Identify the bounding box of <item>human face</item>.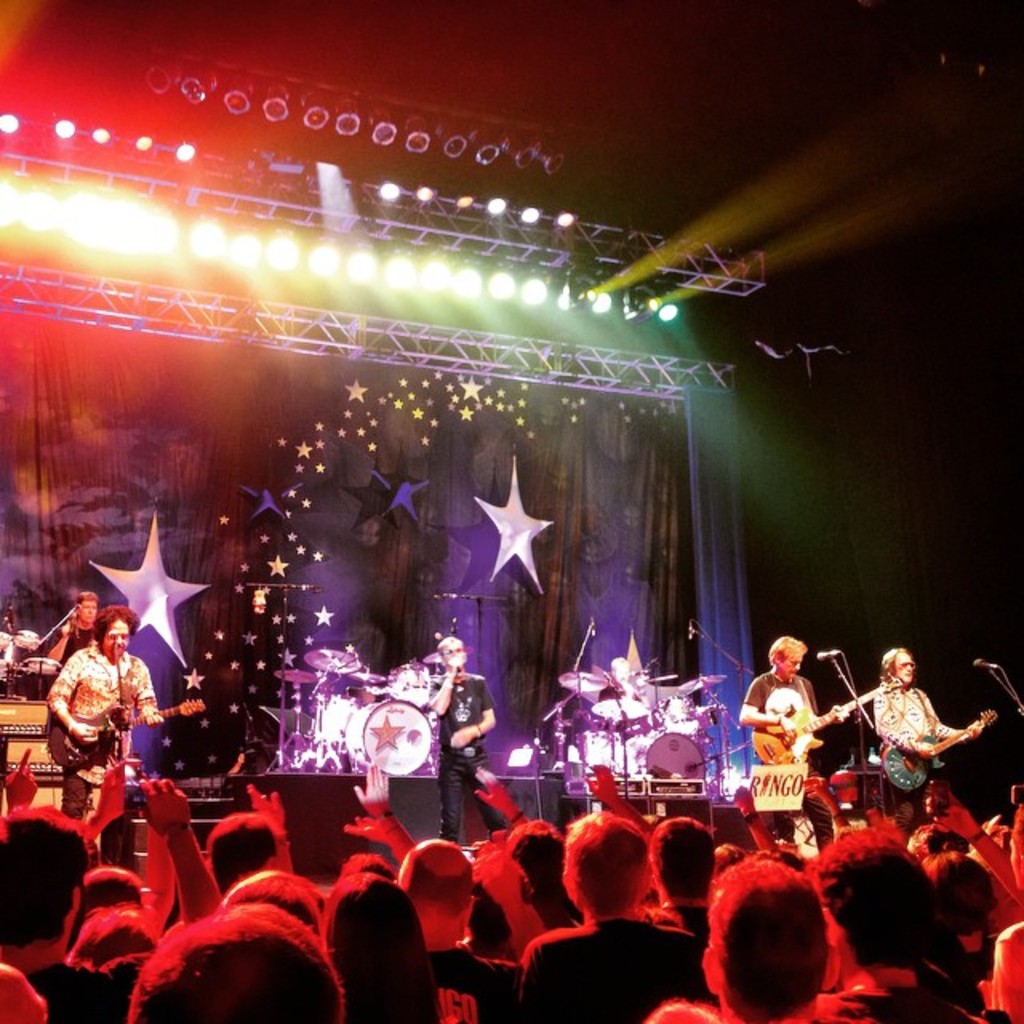
x1=101, y1=618, x2=130, y2=664.
